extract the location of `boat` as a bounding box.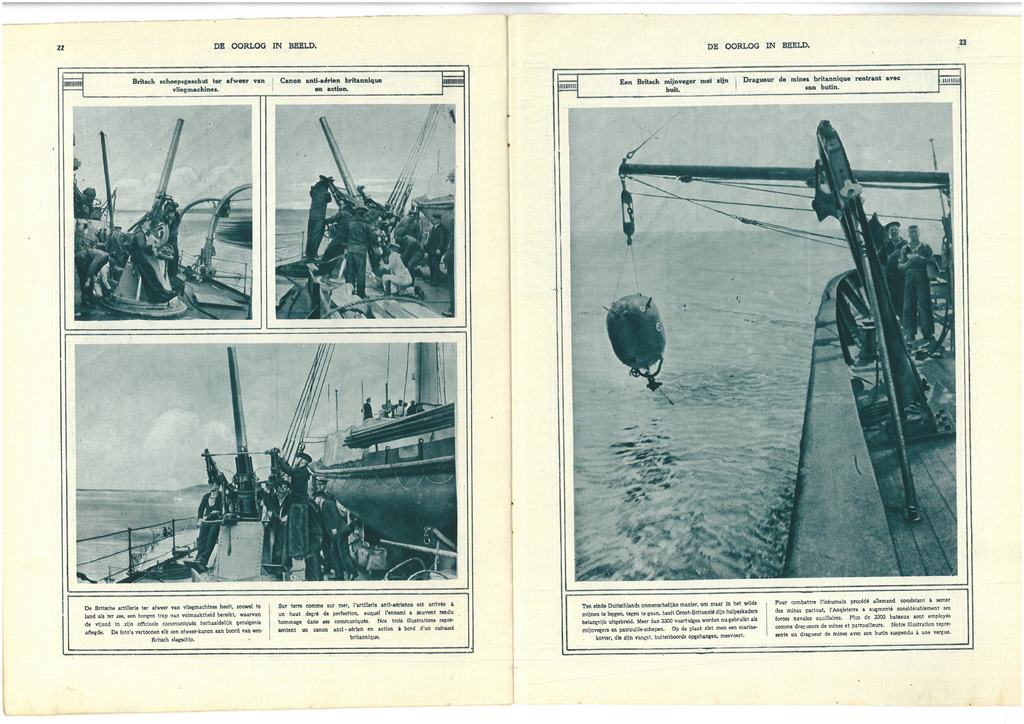
box=[307, 346, 454, 558].
